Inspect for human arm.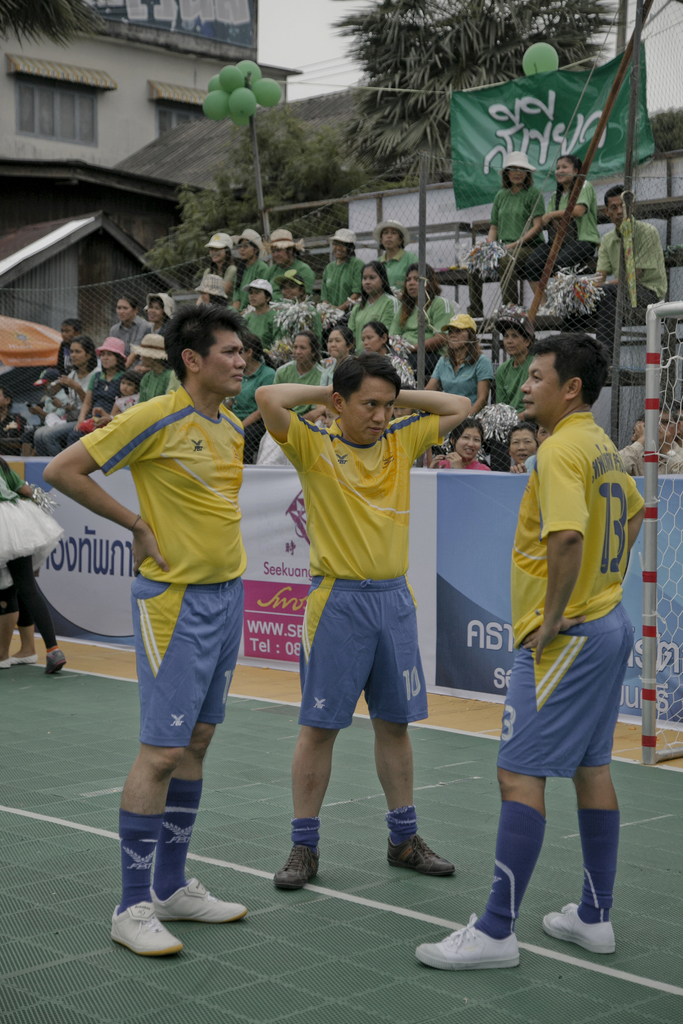
Inspection: box=[71, 378, 90, 399].
